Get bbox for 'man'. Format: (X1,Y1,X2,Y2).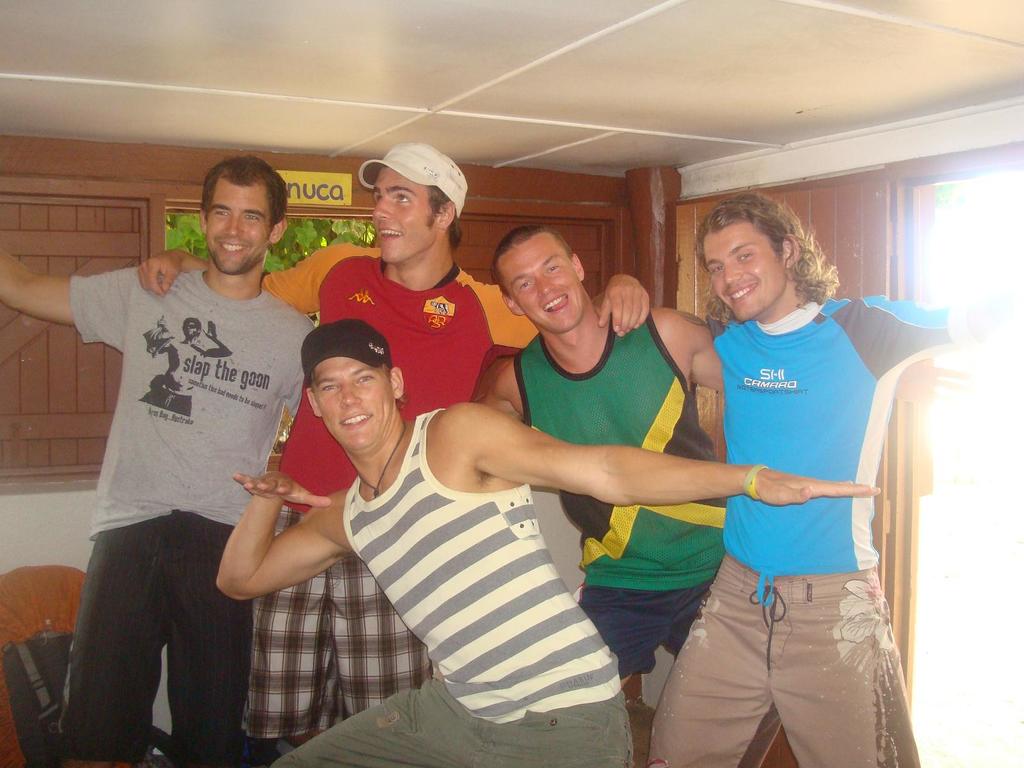
(475,221,721,685).
